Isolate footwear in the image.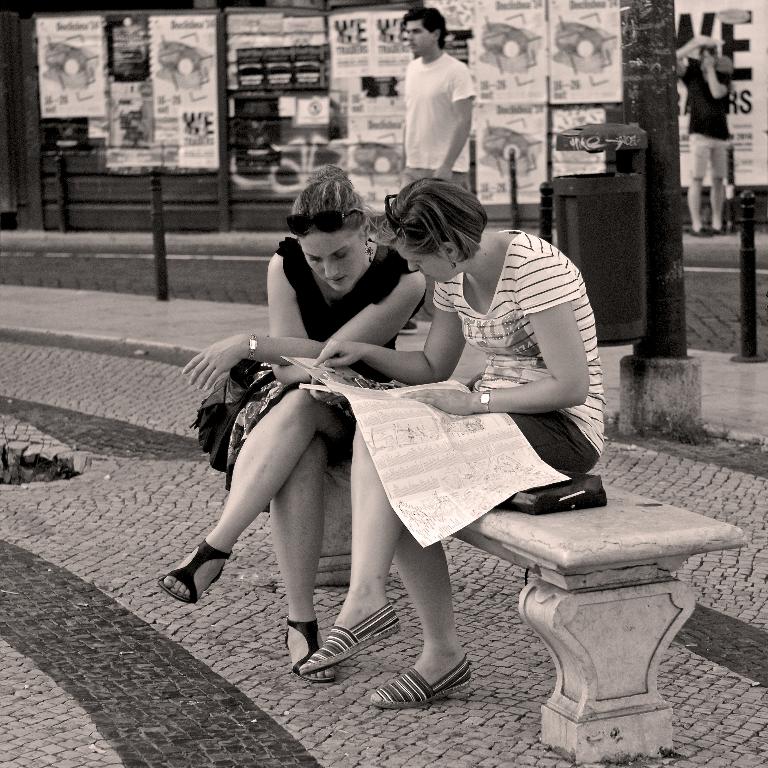
Isolated region: left=281, top=616, right=340, bottom=688.
